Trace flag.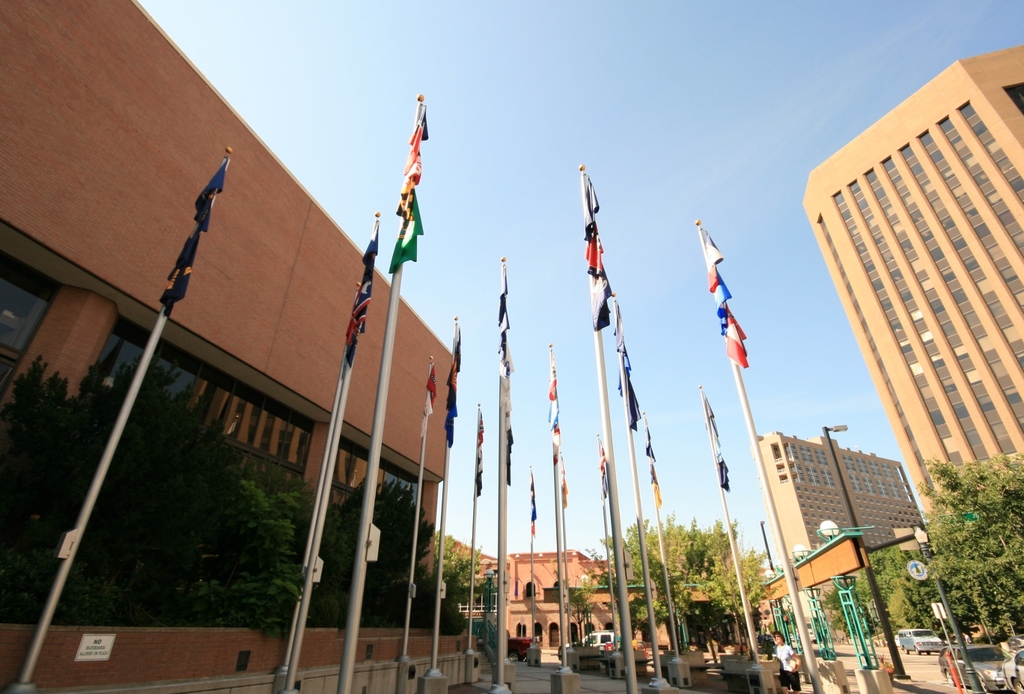
Traced to bbox(389, 100, 442, 214).
